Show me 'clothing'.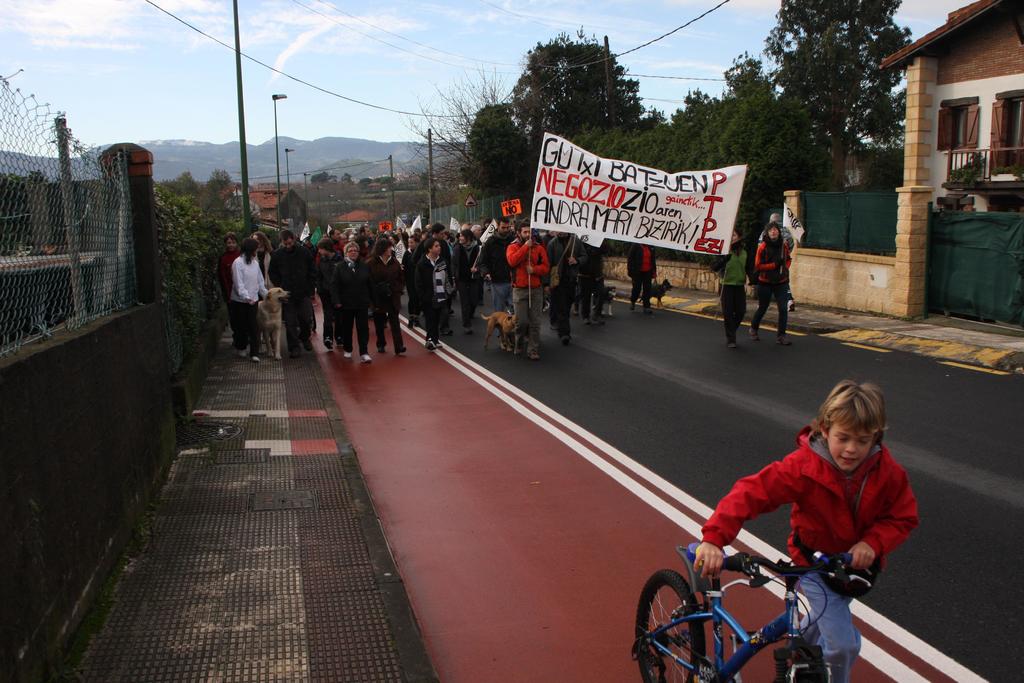
'clothing' is here: [x1=367, y1=254, x2=403, y2=345].
